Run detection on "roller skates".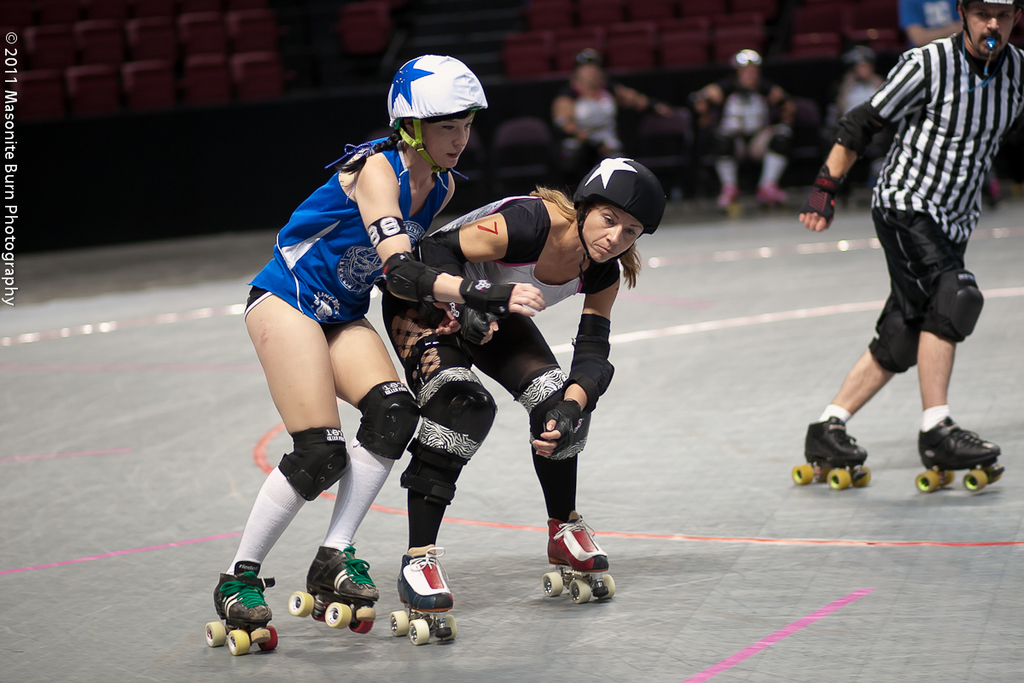
Result: (x1=544, y1=509, x2=619, y2=605).
